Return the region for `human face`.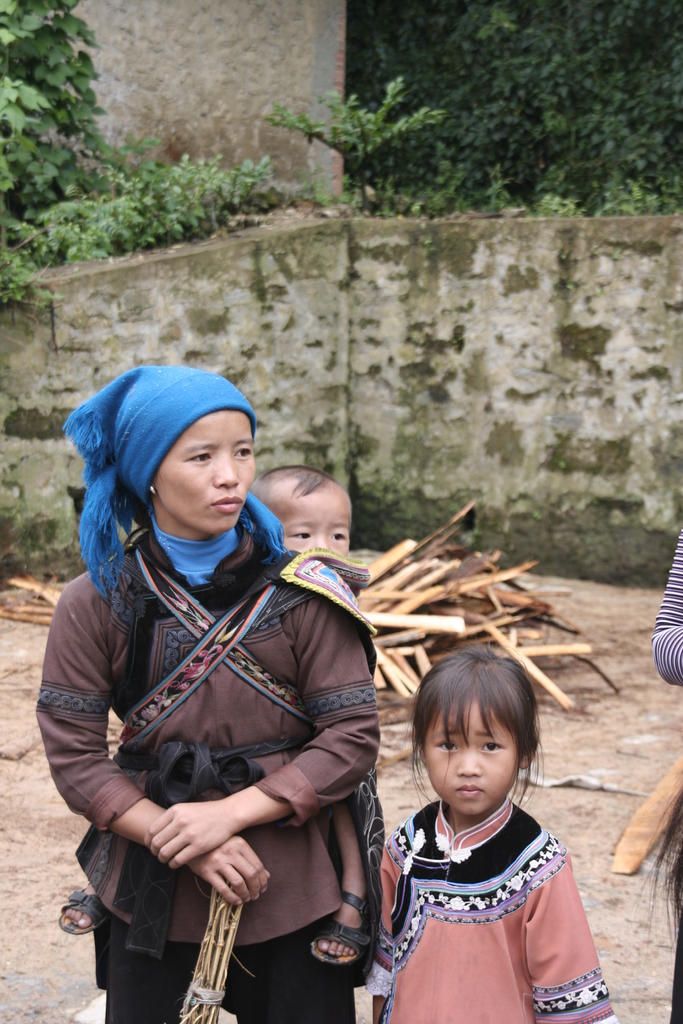
bbox=[153, 408, 253, 532].
